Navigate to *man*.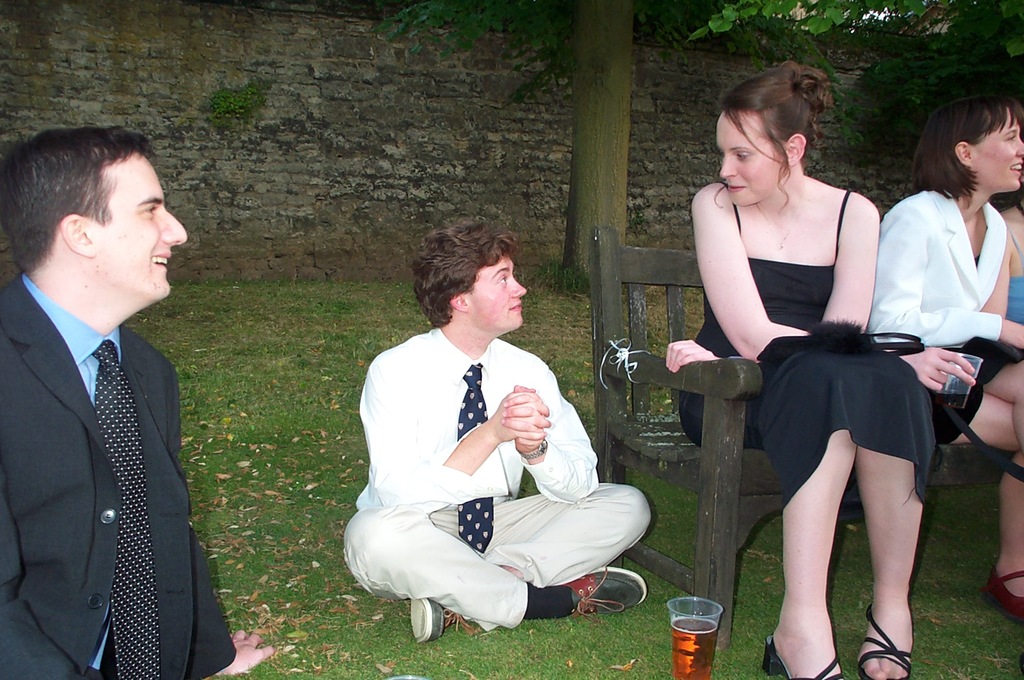
Navigation target: {"x1": 0, "y1": 127, "x2": 226, "y2": 678}.
